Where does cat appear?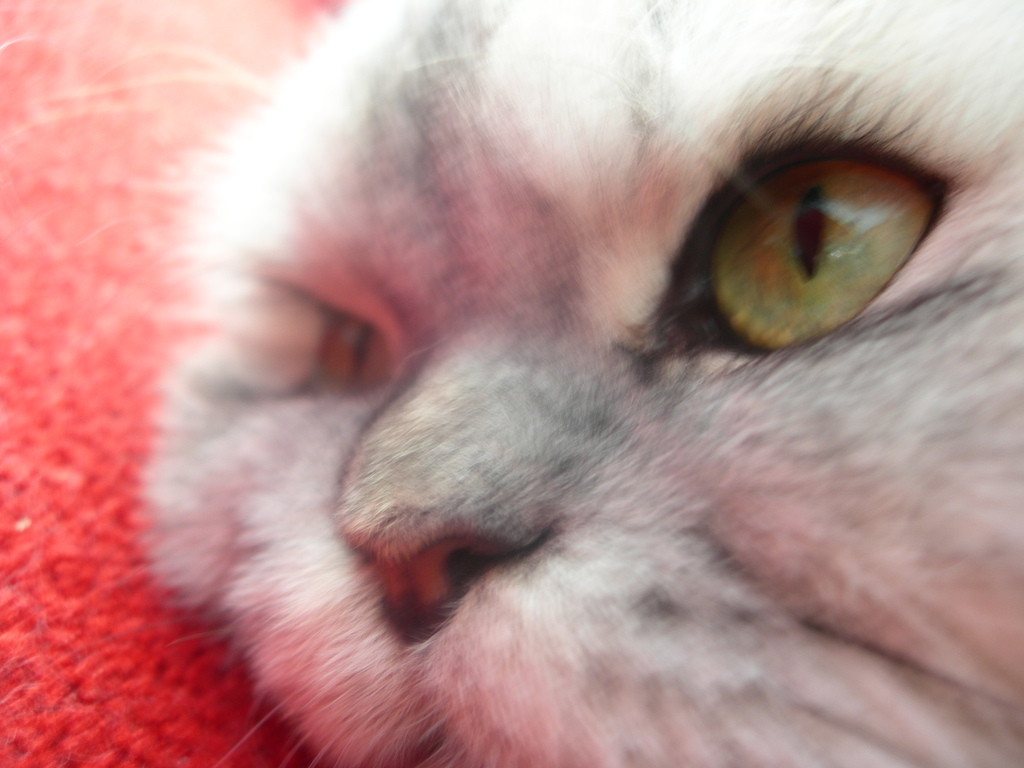
Appears at crop(106, 0, 1023, 767).
